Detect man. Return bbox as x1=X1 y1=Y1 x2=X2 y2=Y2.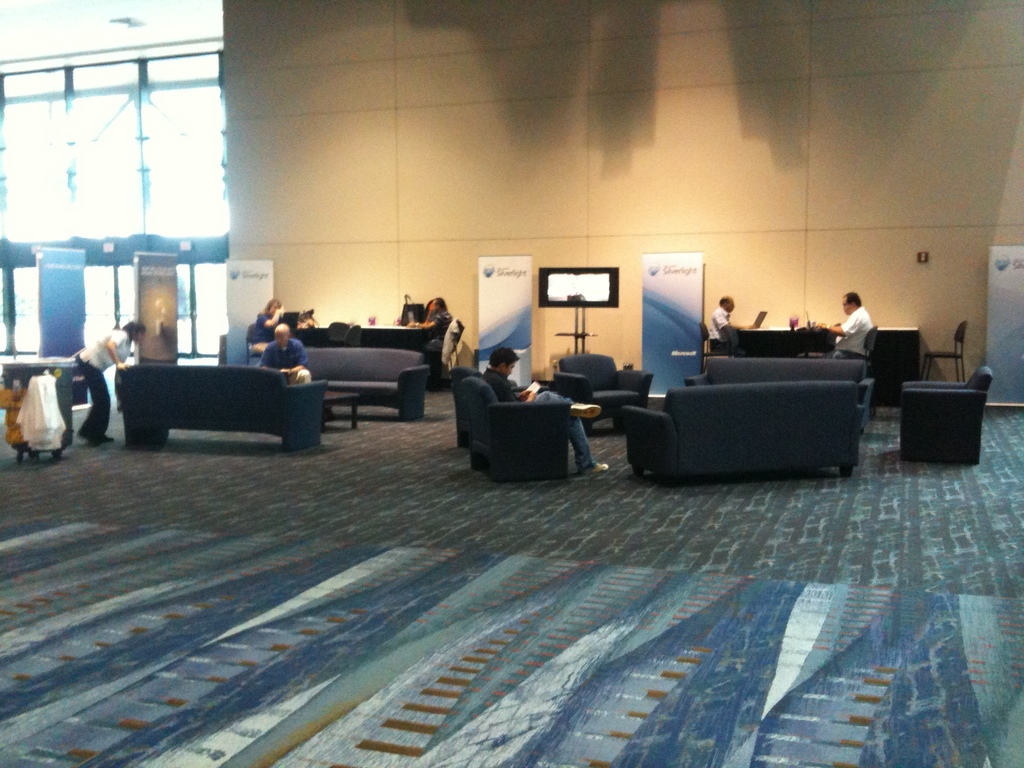
x1=481 y1=342 x2=609 y2=474.
